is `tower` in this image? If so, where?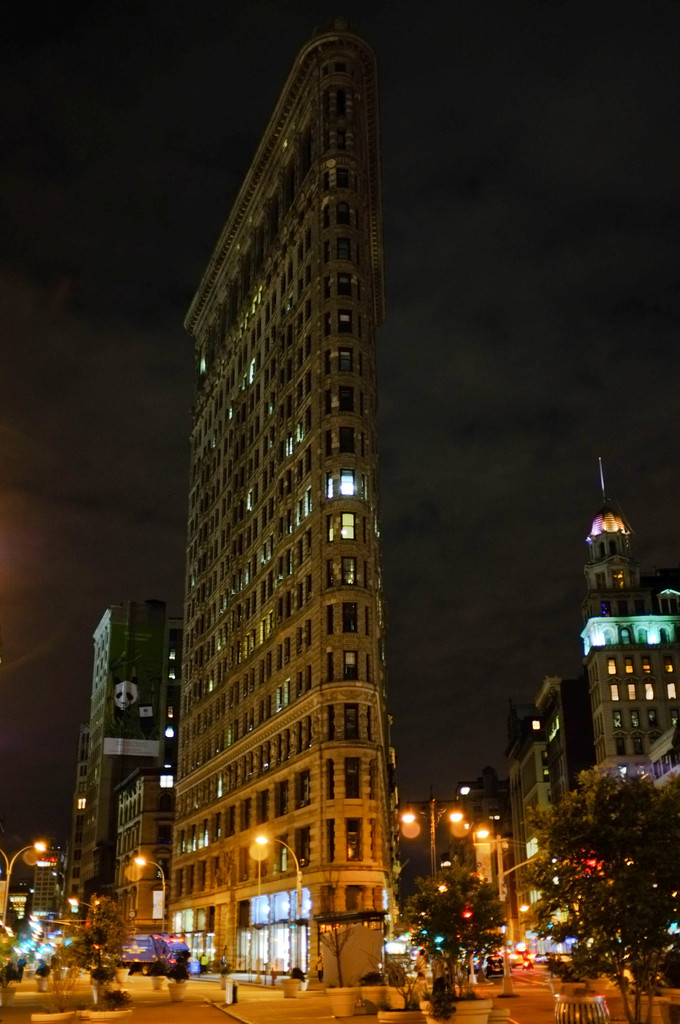
Yes, at 581:463:679:791.
